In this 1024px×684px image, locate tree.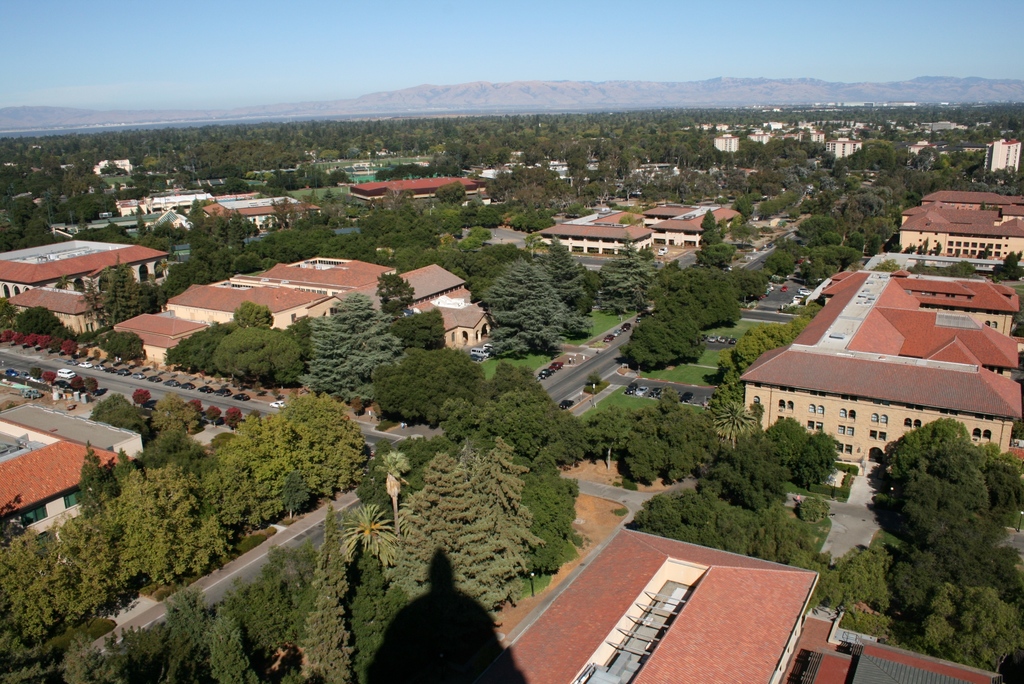
Bounding box: x1=675 y1=261 x2=746 y2=329.
